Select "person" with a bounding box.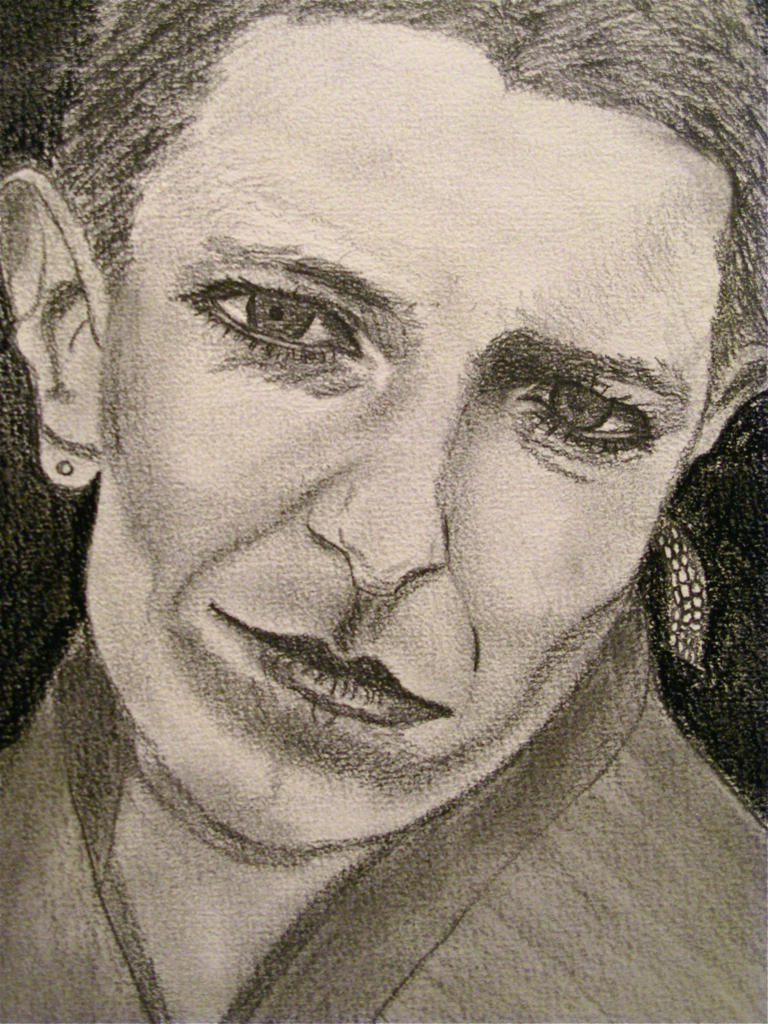
box(0, 0, 767, 1023).
